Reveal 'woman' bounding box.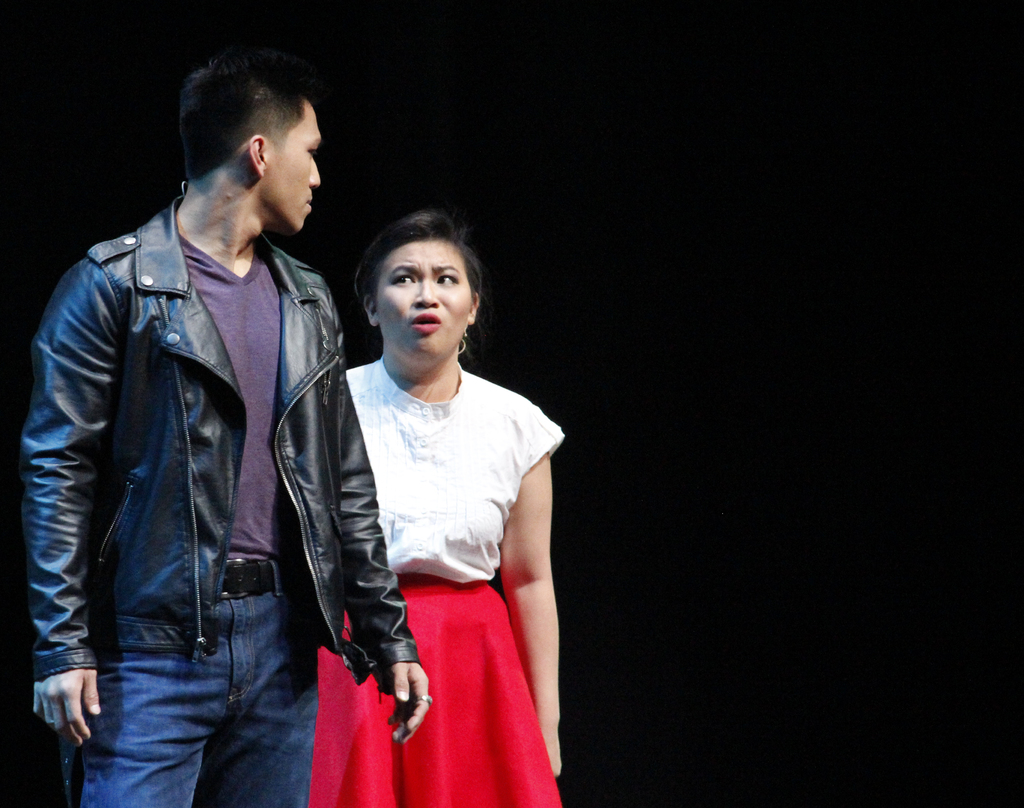
Revealed: pyautogui.locateOnScreen(305, 213, 567, 807).
